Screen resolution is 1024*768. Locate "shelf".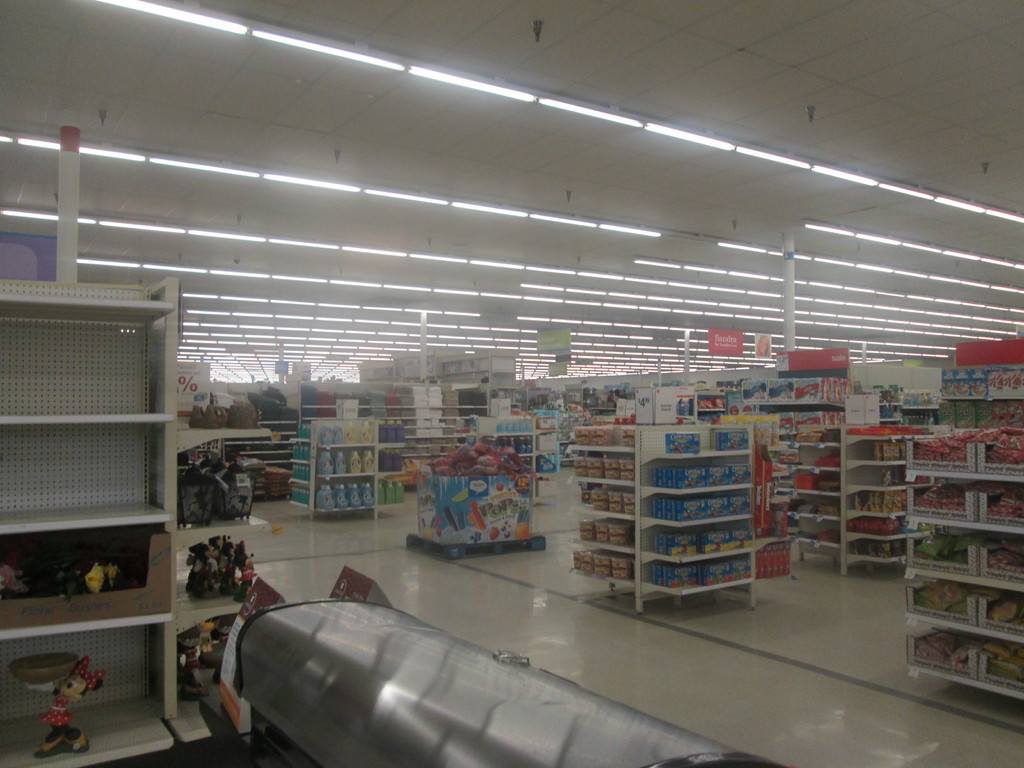
x1=293, y1=426, x2=310, y2=509.
